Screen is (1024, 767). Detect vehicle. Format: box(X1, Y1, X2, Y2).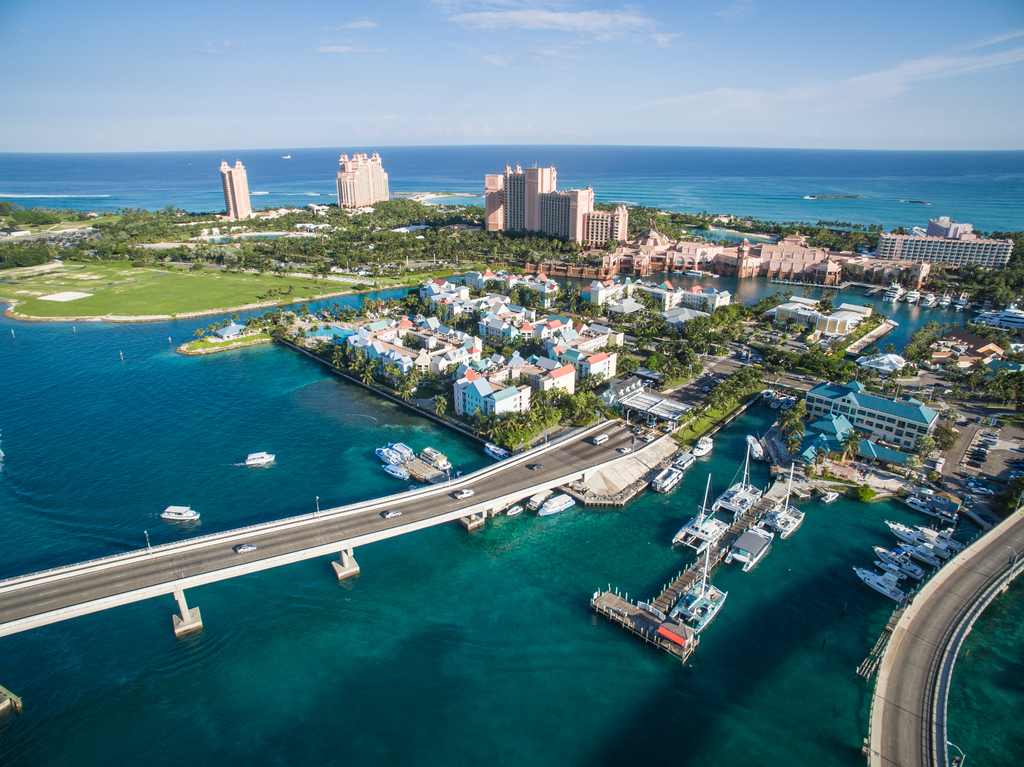
box(672, 473, 730, 553).
